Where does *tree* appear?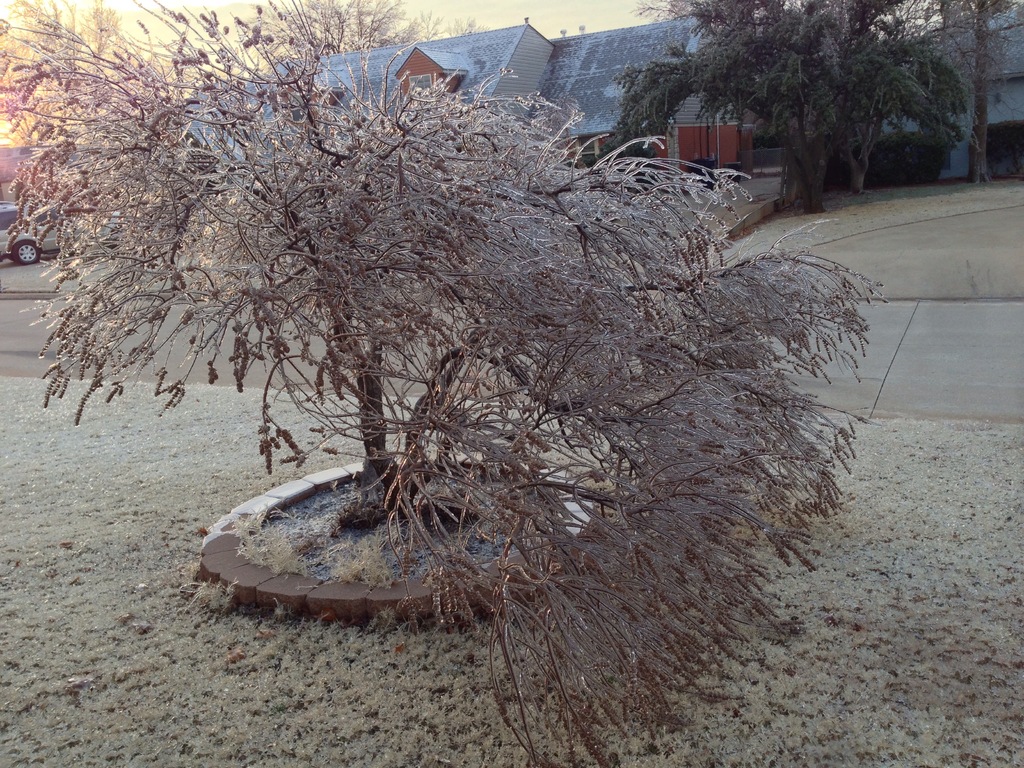
Appears at l=604, t=0, r=970, b=218.
